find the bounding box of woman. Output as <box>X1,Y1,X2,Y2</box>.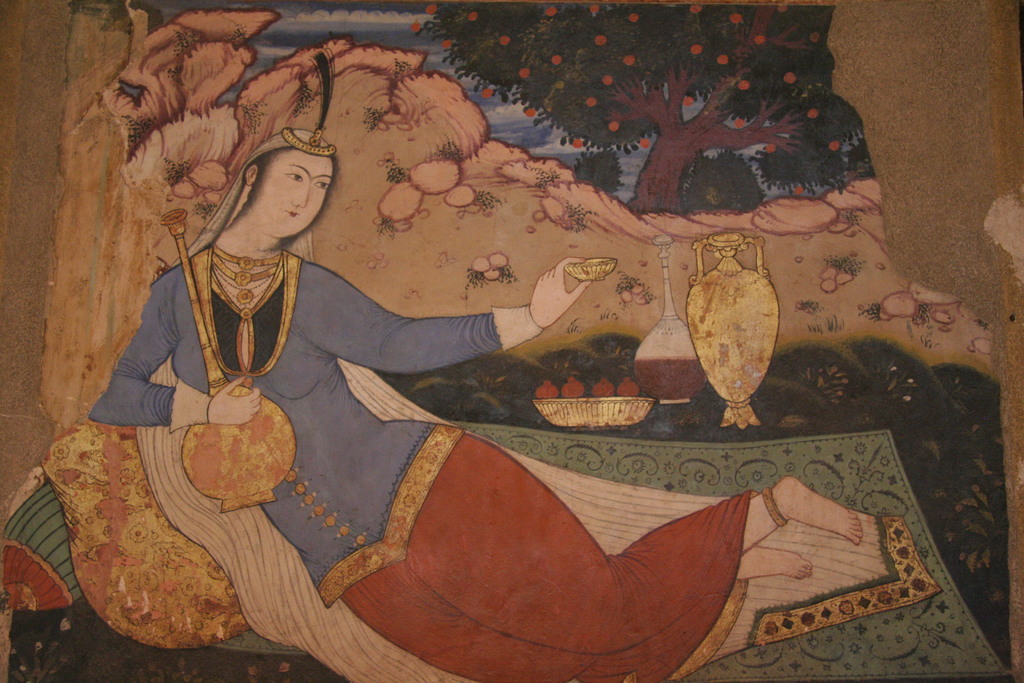
<box>90,46,943,682</box>.
